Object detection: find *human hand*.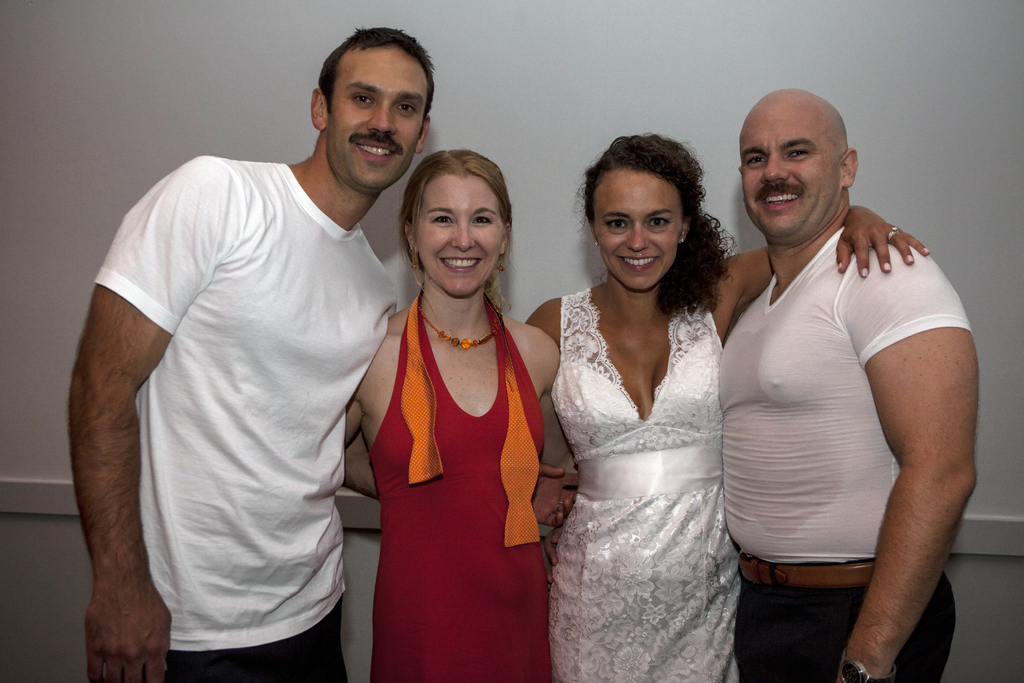
Rect(82, 591, 173, 682).
